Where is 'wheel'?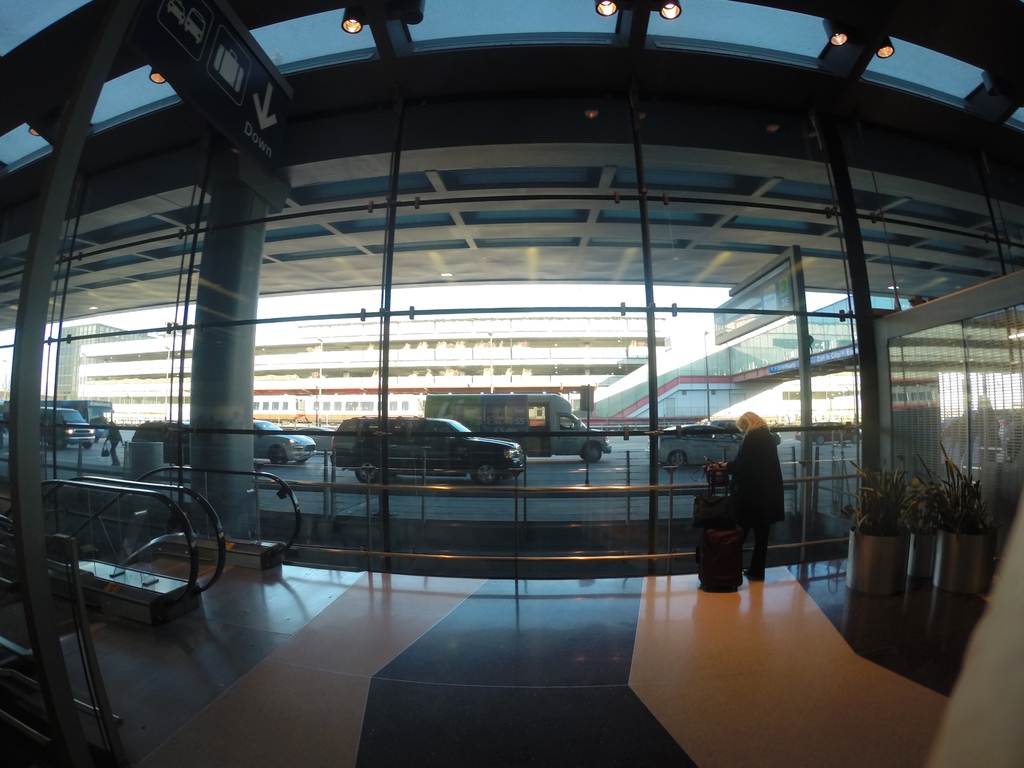
crop(578, 442, 604, 464).
